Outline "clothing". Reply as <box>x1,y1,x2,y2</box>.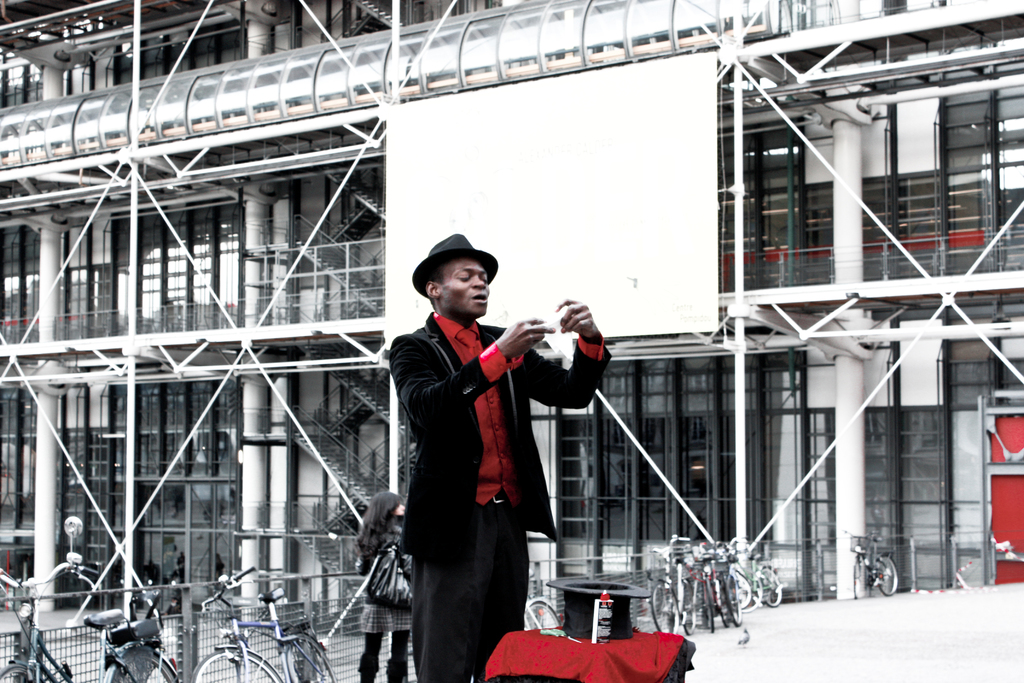
<box>383,309,601,682</box>.
